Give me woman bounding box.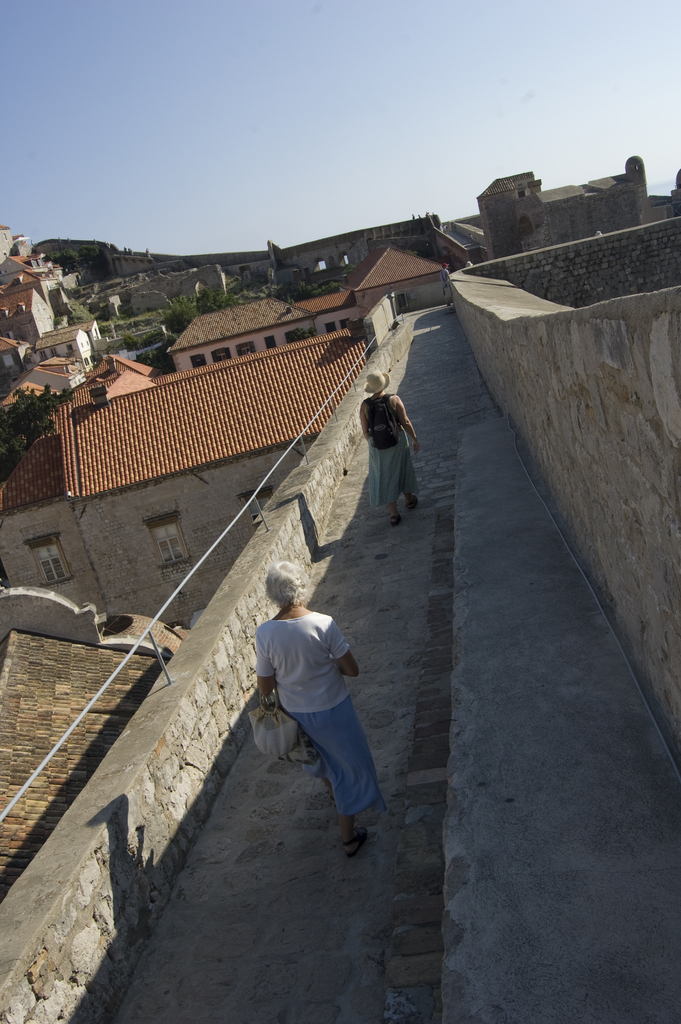
<bbox>258, 561, 384, 856</bbox>.
